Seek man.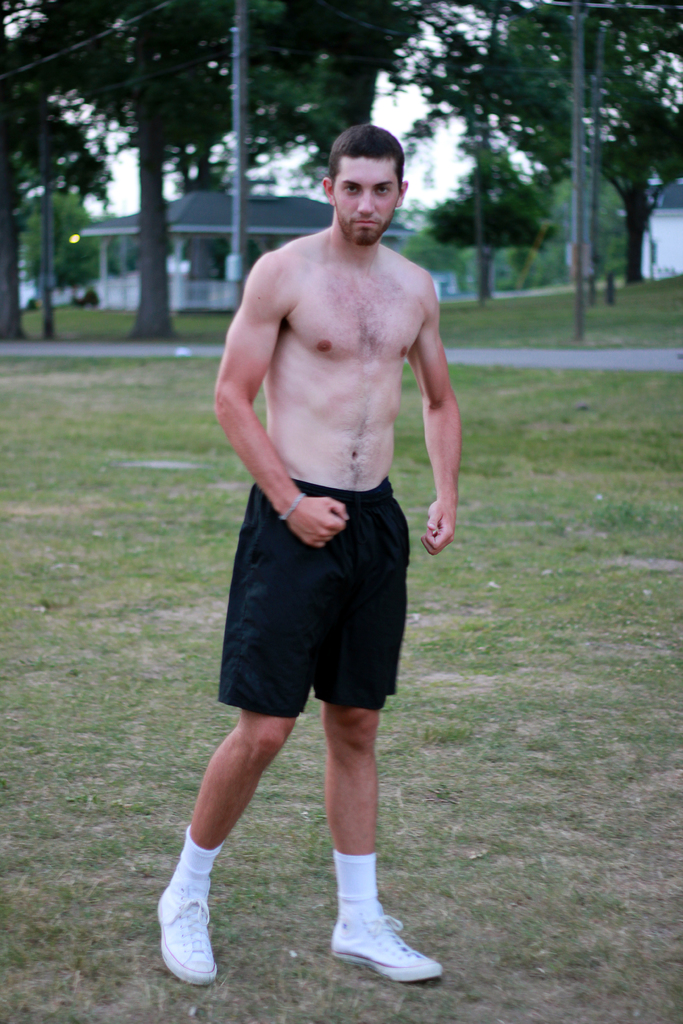
(154, 180, 464, 947).
